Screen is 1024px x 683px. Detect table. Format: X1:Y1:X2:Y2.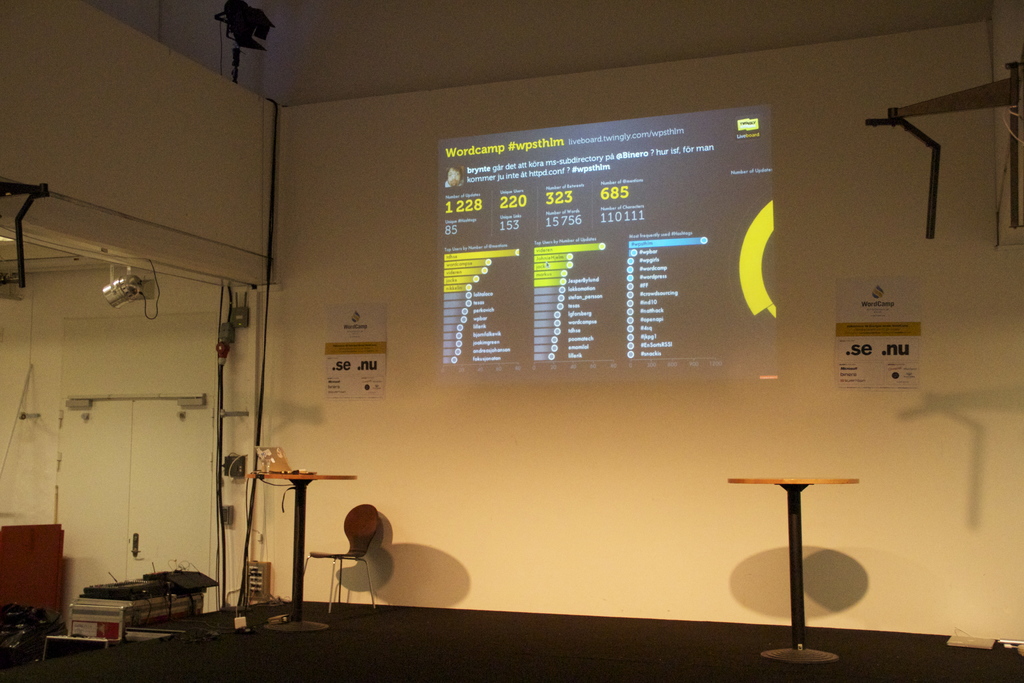
712:457:870:654.
